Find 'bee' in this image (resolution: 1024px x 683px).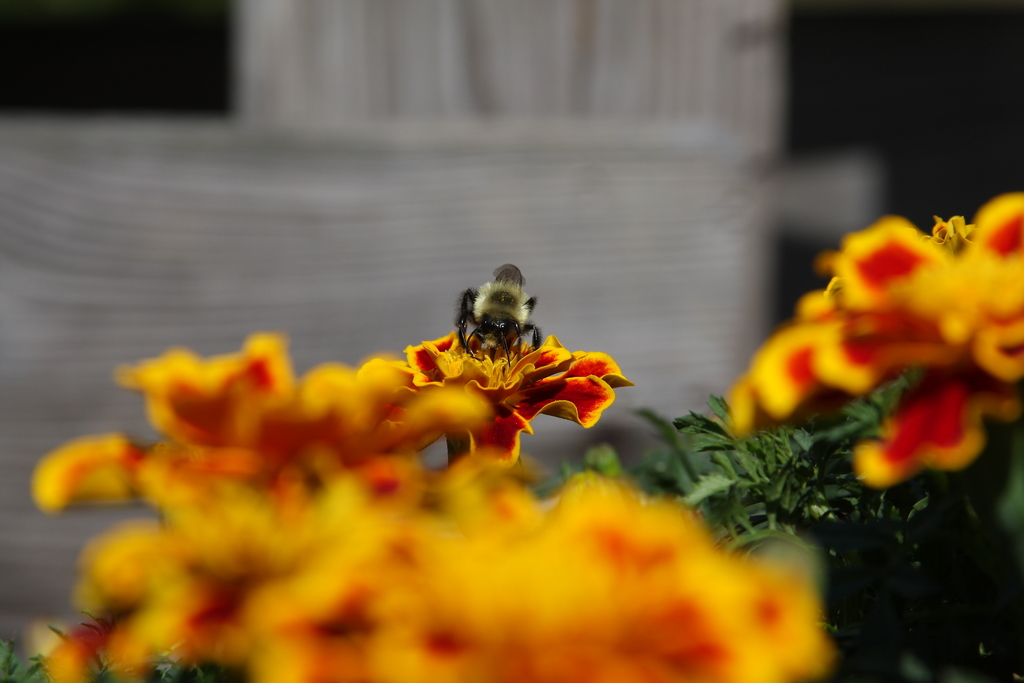
box(433, 263, 566, 386).
